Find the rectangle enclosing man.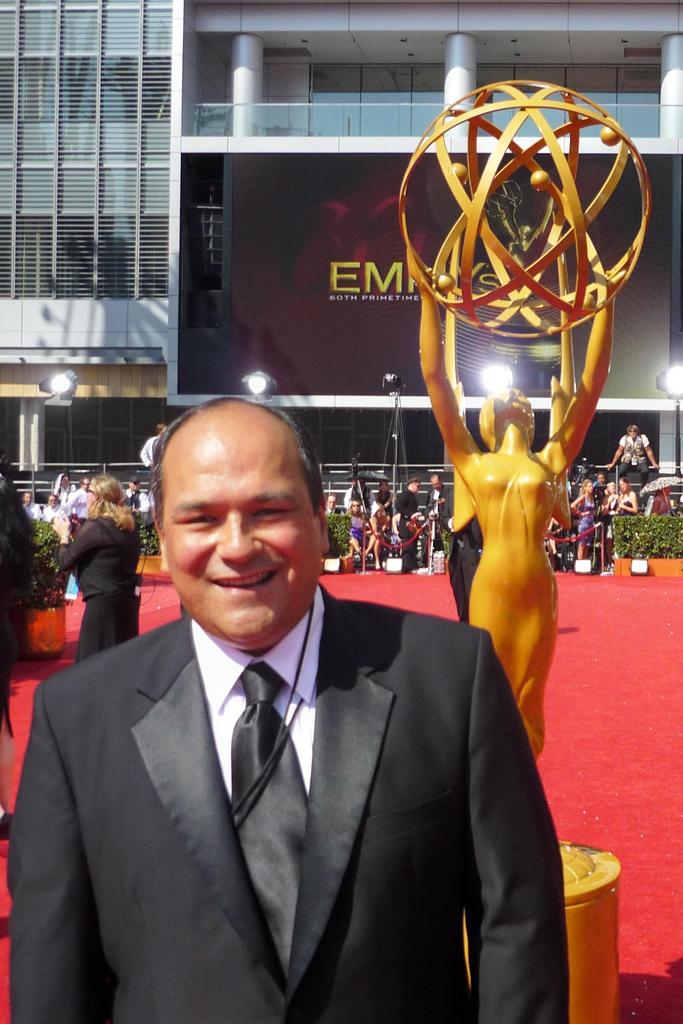
(left=122, top=477, right=151, bottom=522).
